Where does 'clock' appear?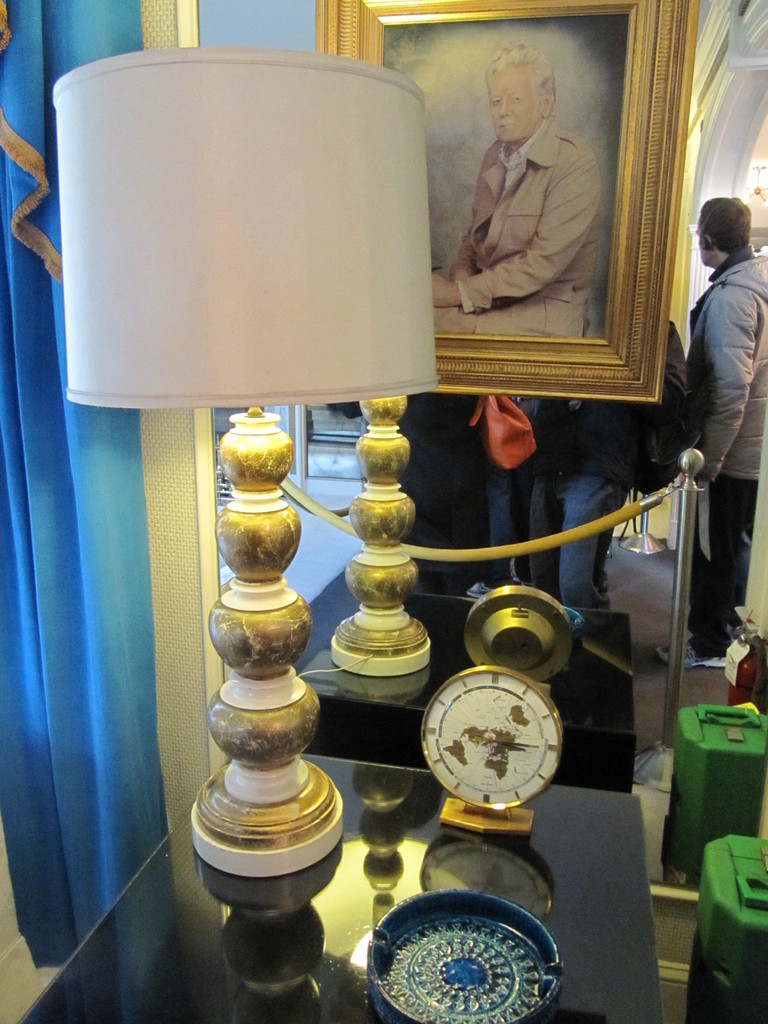
Appears at detection(413, 666, 570, 844).
